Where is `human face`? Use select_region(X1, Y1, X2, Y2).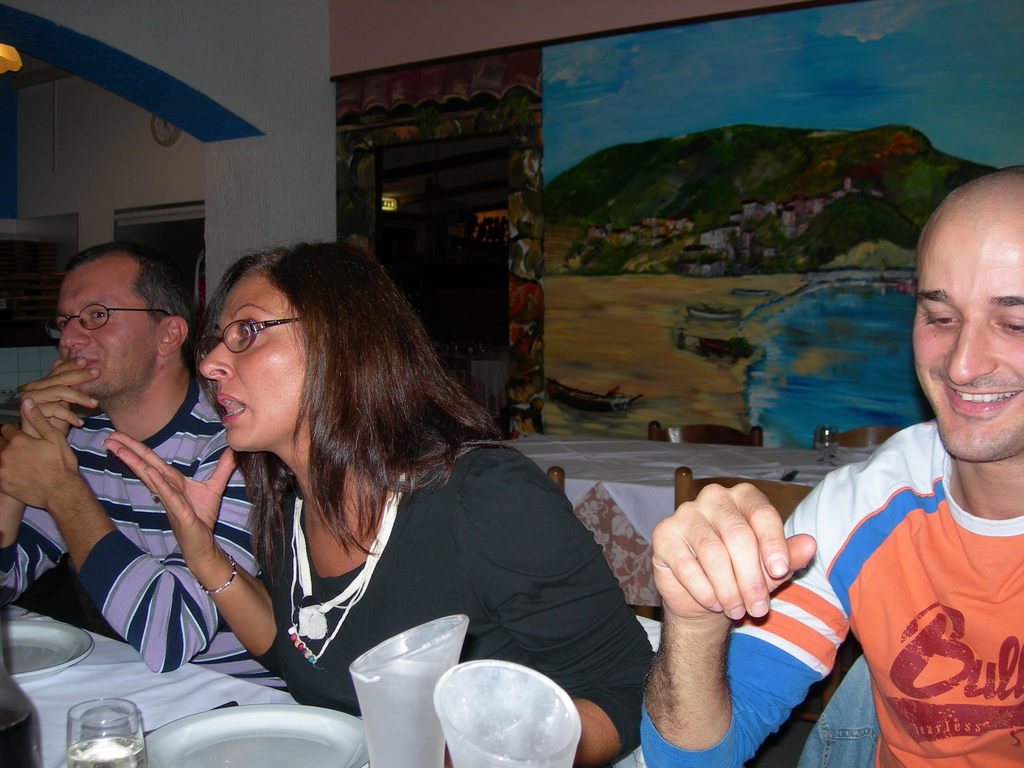
select_region(196, 271, 311, 454).
